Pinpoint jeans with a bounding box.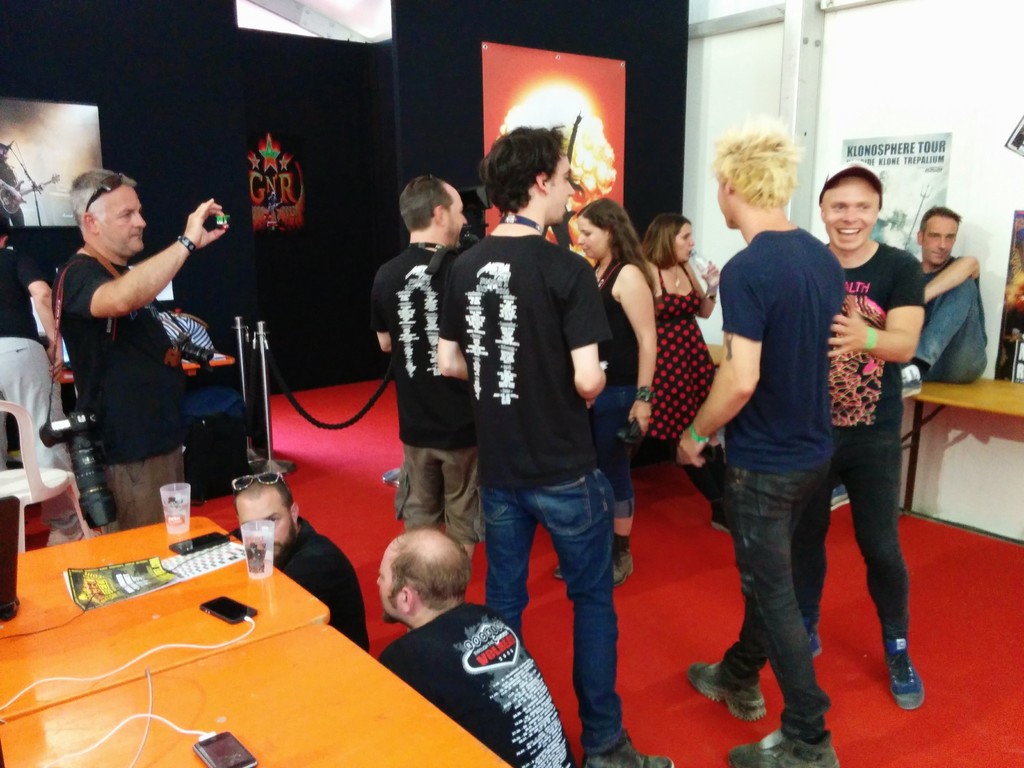
l=712, t=417, r=855, b=738.
